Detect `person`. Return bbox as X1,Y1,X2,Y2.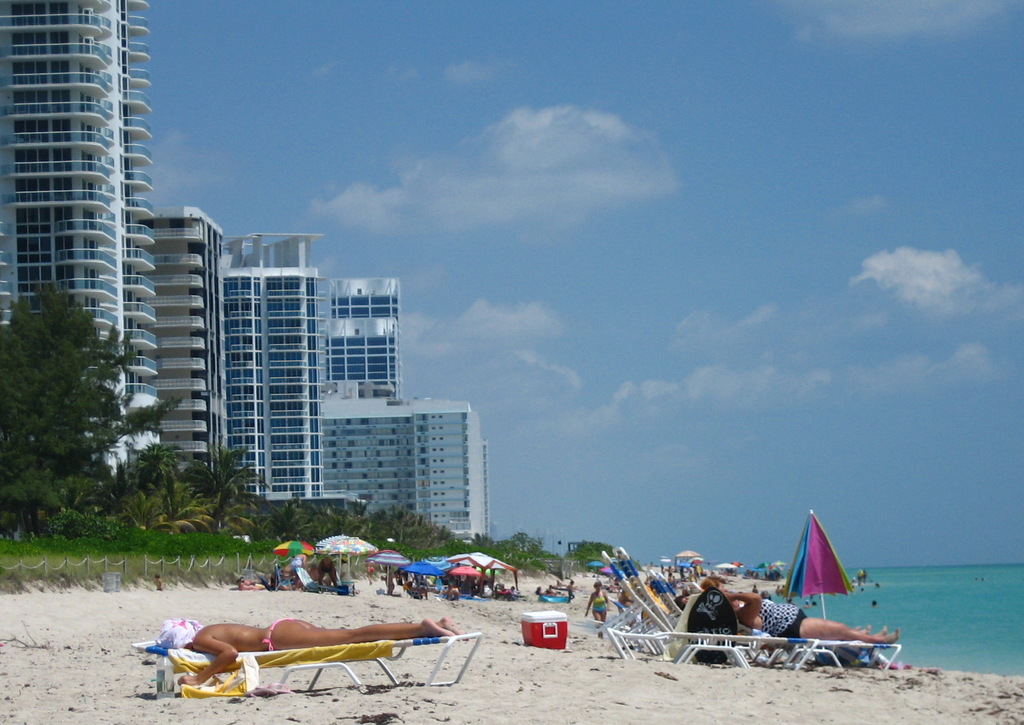
673,571,900,651.
